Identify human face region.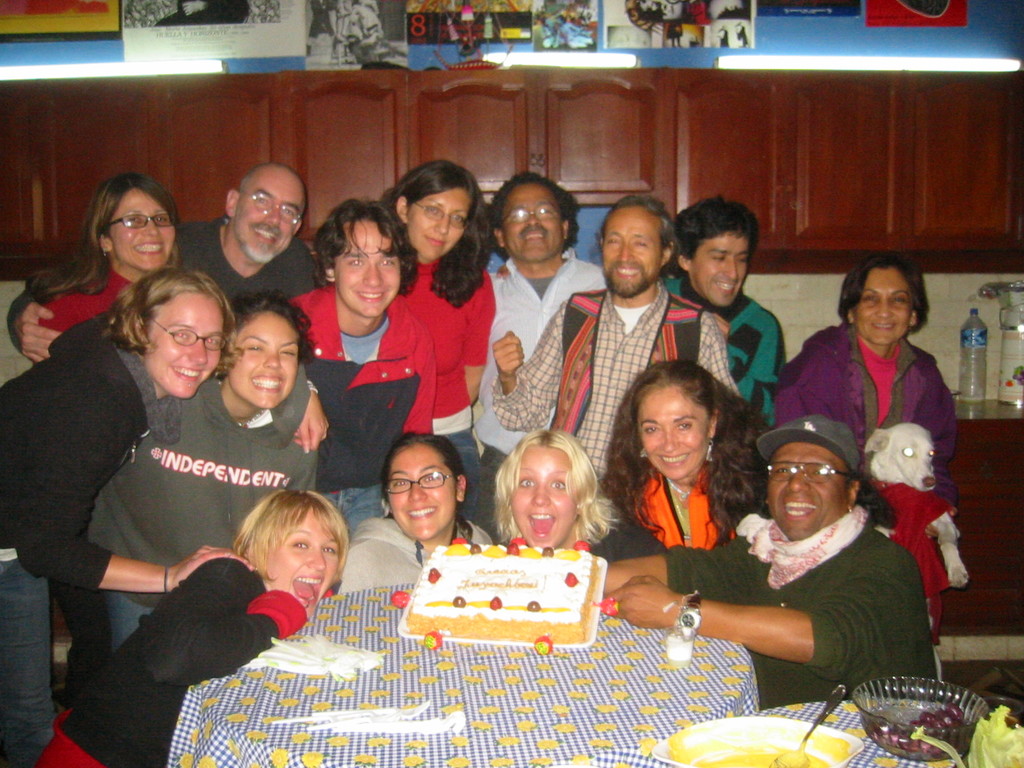
Region: [381,442,465,544].
